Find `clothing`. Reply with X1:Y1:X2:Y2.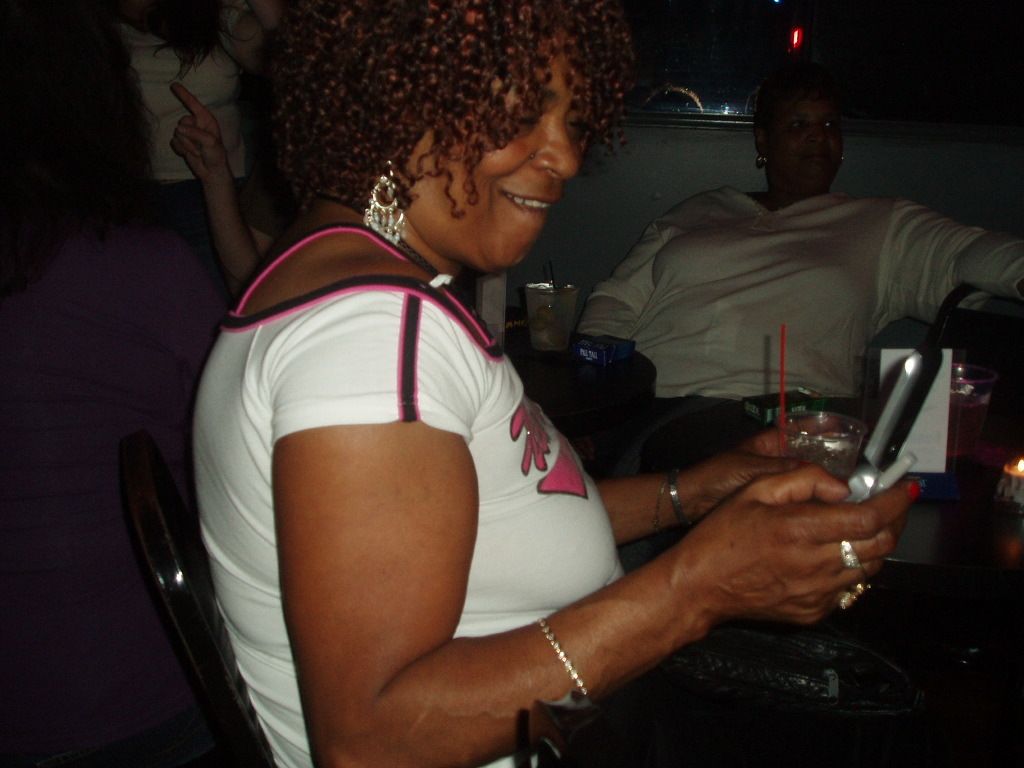
116:7:251:225.
